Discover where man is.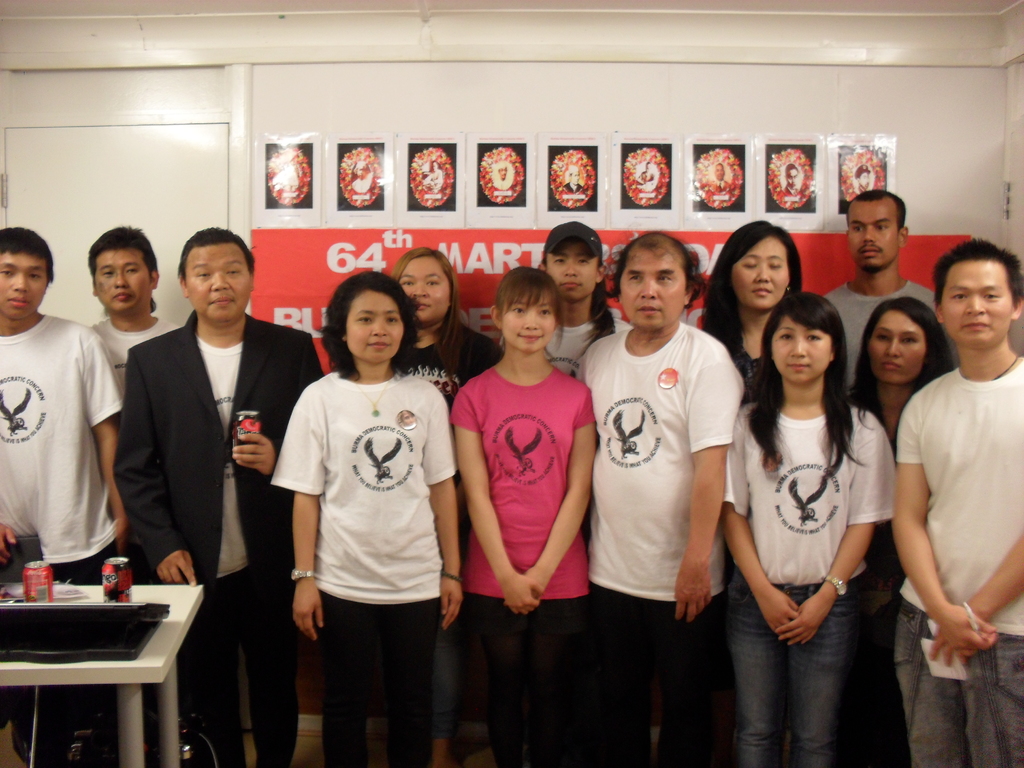
Discovered at [left=109, top=227, right=327, bottom=767].
